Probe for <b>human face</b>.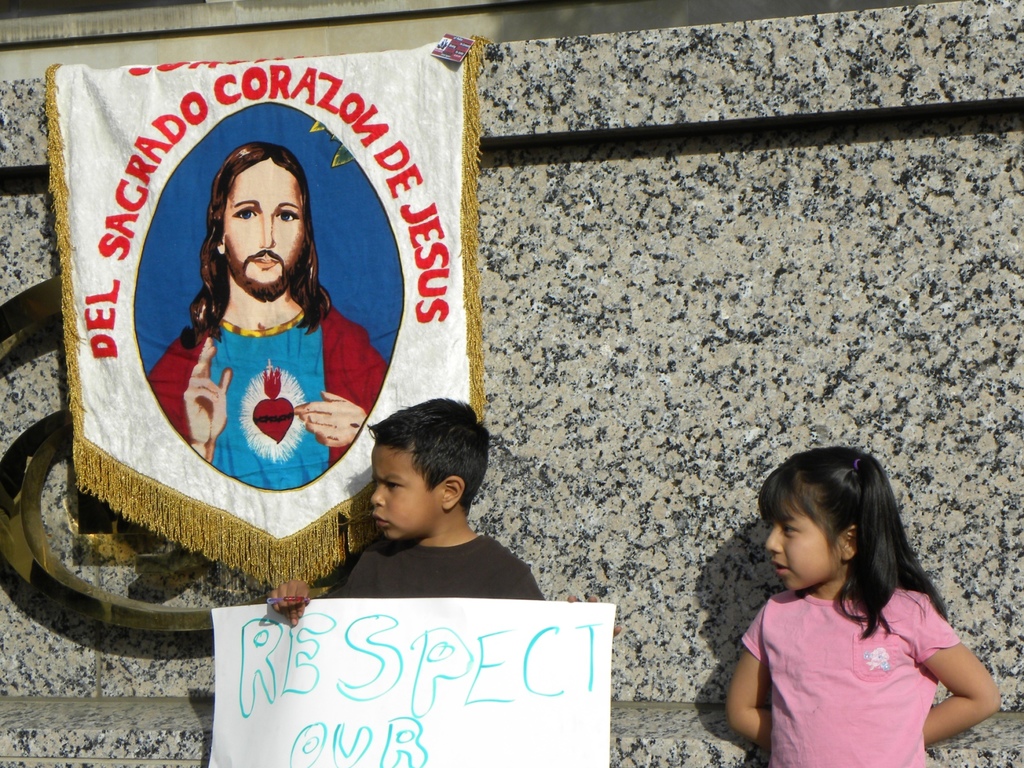
Probe result: (x1=767, y1=514, x2=843, y2=593).
